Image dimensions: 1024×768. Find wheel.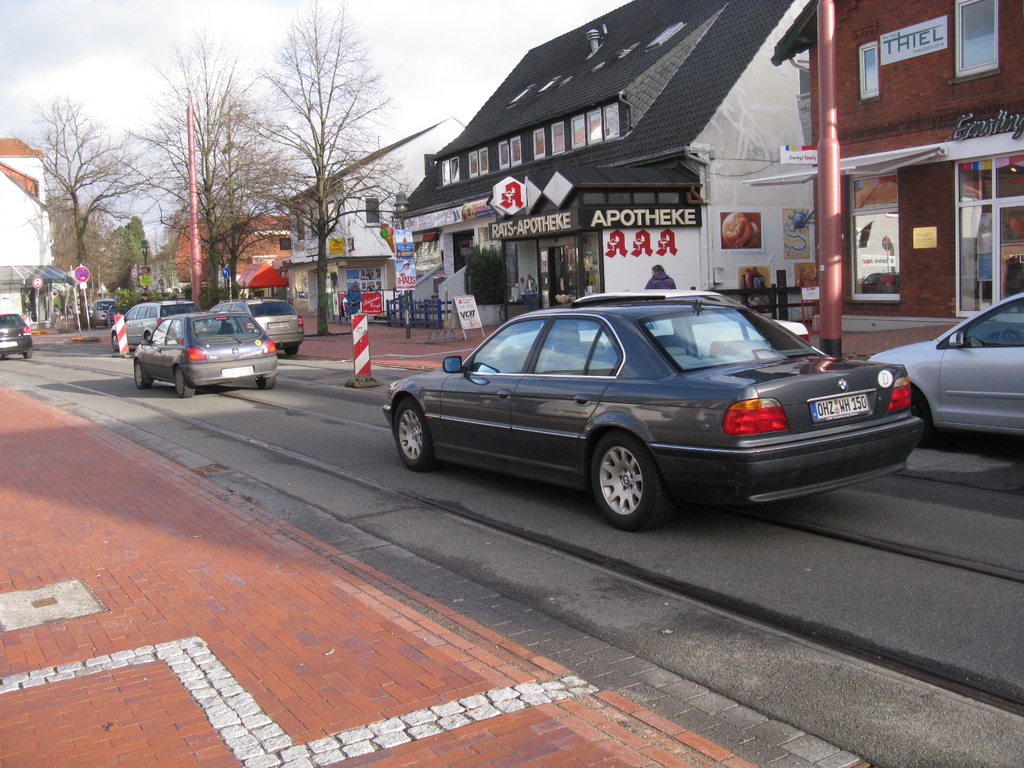
(left=253, top=373, right=277, bottom=392).
